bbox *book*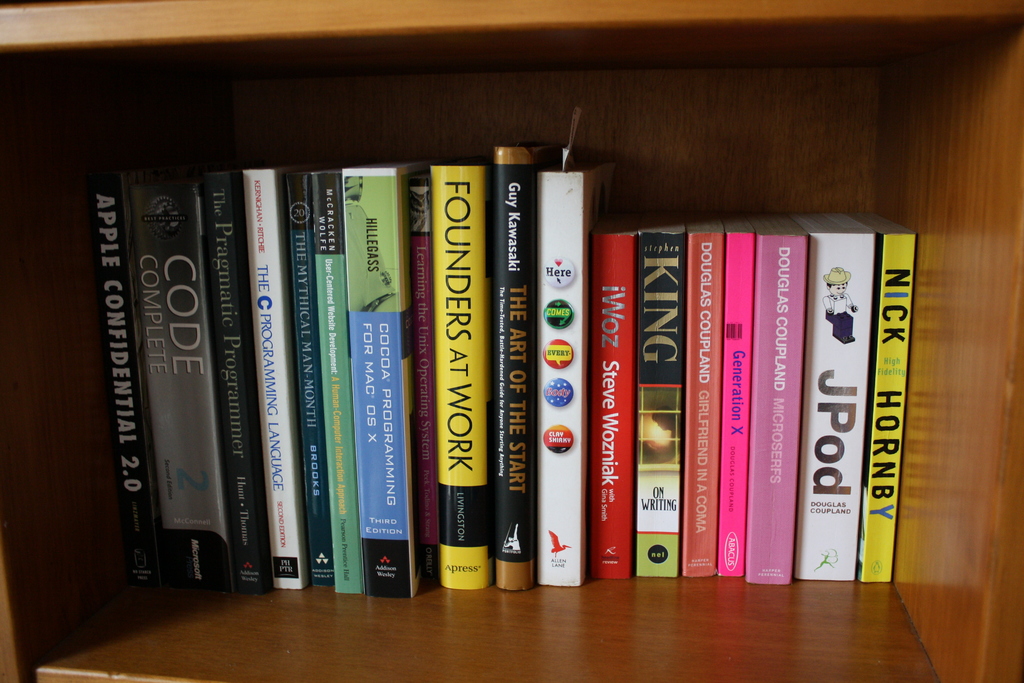
<box>426,147,486,589</box>
